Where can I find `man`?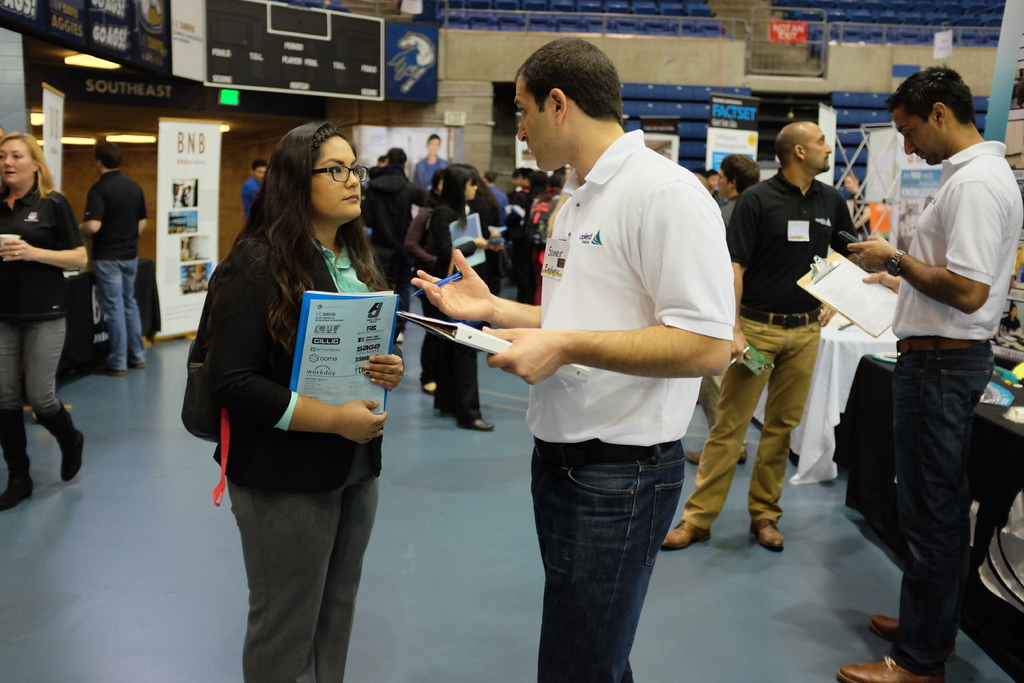
You can find it at (x1=408, y1=35, x2=736, y2=682).
